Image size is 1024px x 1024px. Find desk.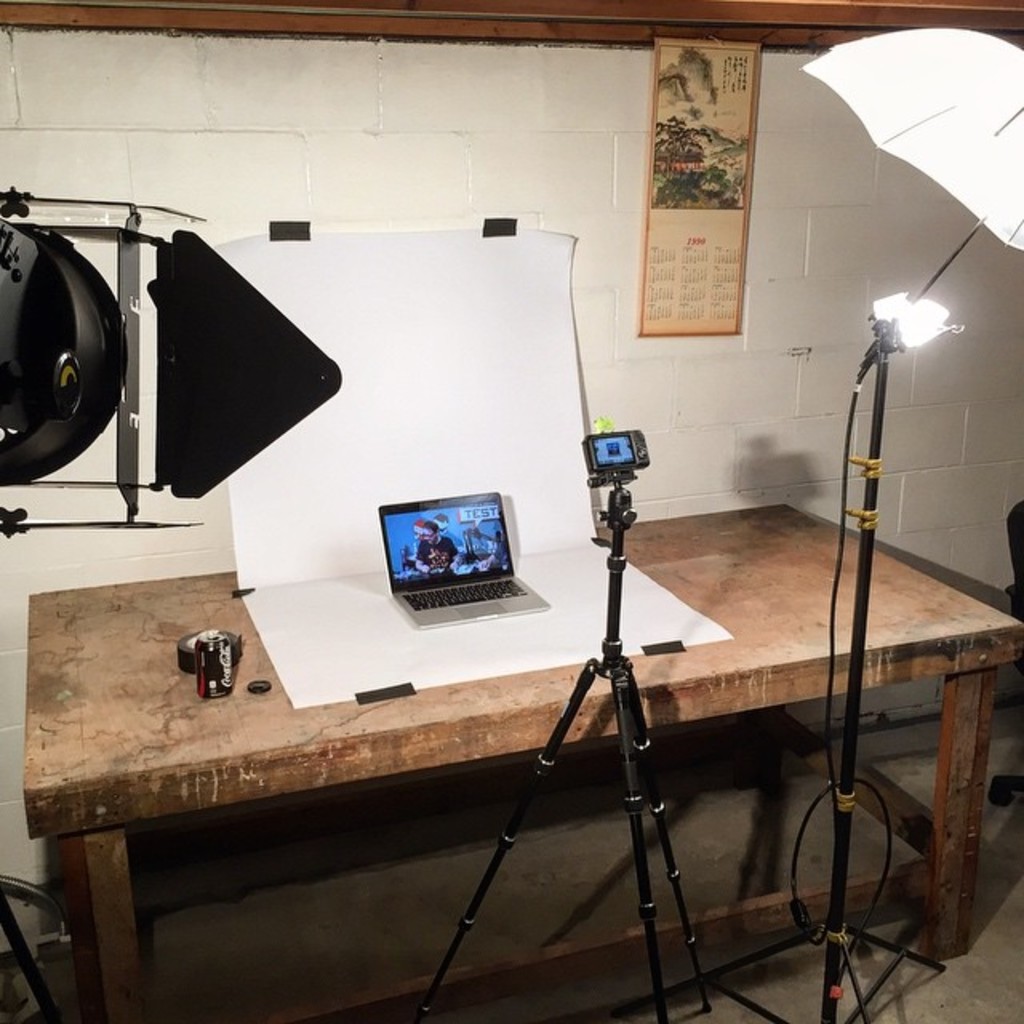
(x1=426, y1=419, x2=954, y2=1002).
